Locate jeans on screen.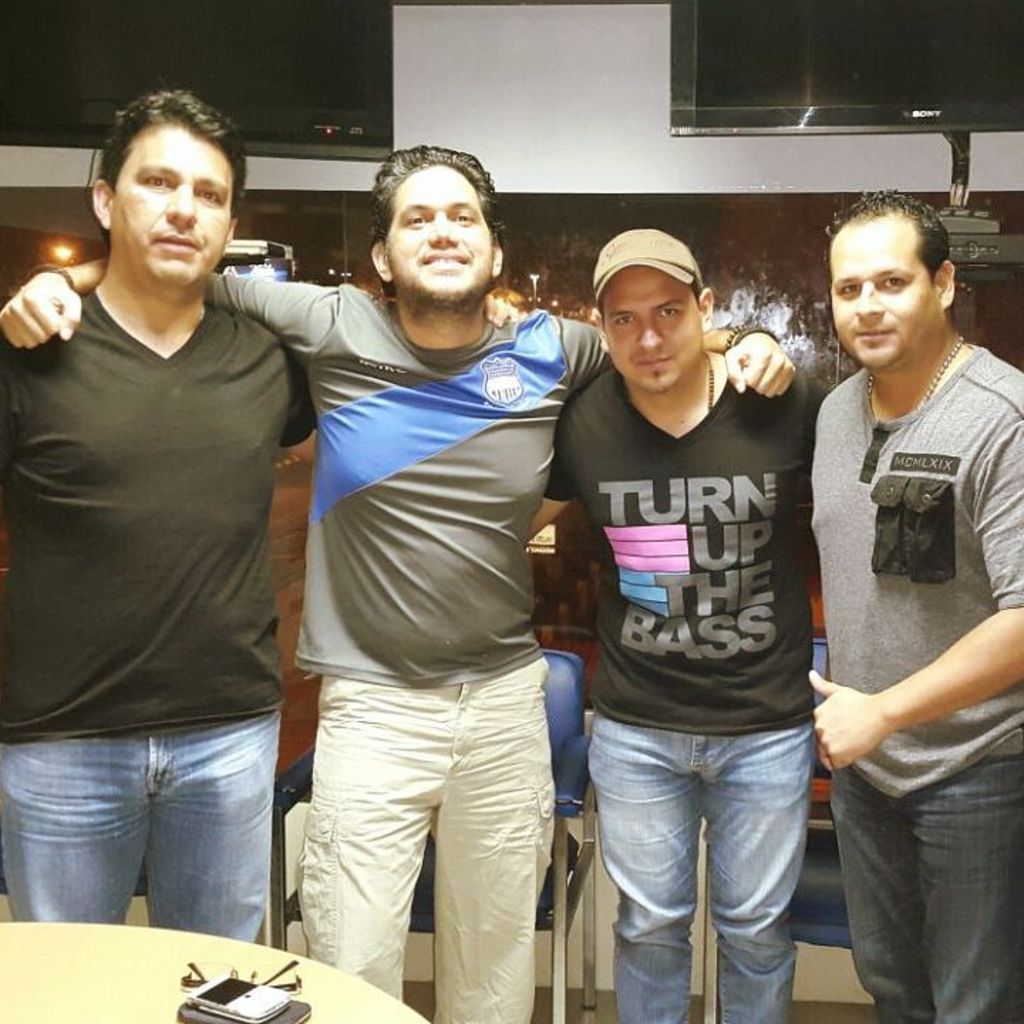
On screen at 0,715,284,943.
